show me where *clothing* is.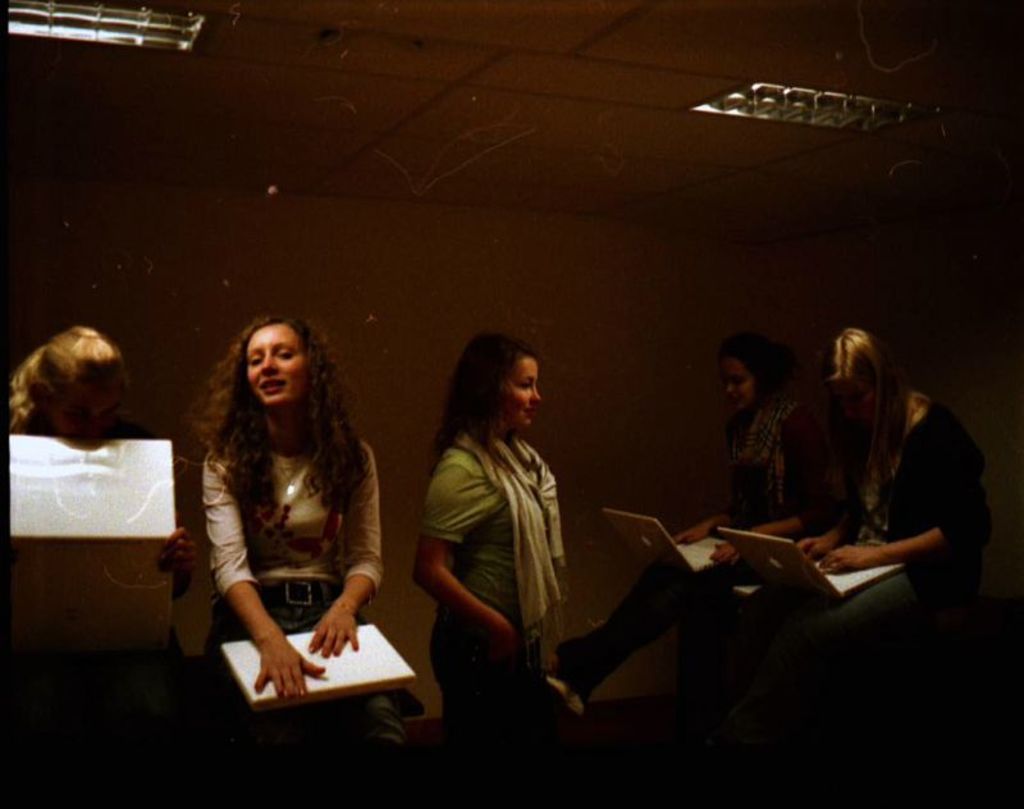
*clothing* is at (left=739, top=407, right=814, bottom=522).
